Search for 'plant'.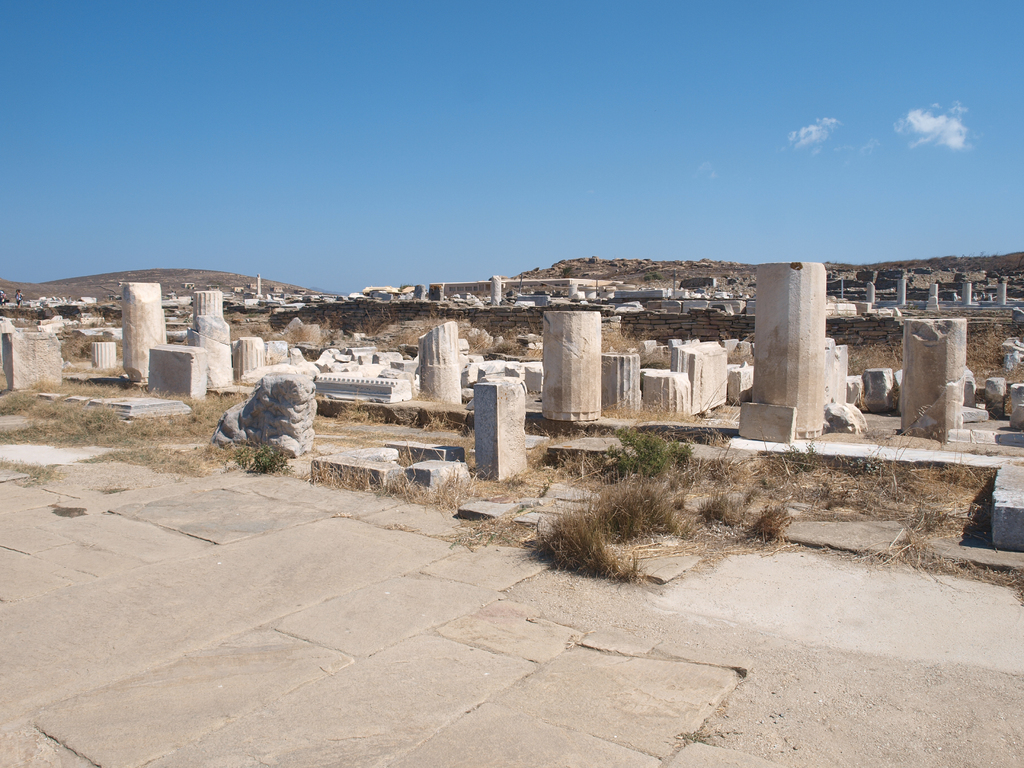
Found at {"left": 329, "top": 395, "right": 375, "bottom": 425}.
